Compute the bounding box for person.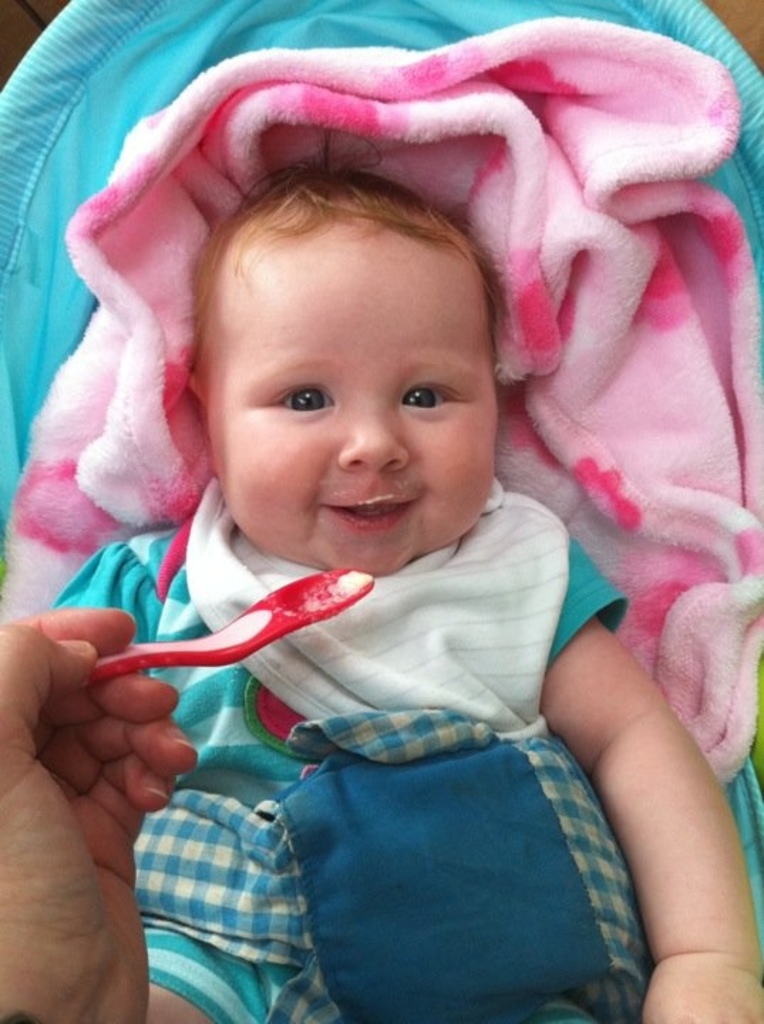
detection(0, 604, 198, 1023).
